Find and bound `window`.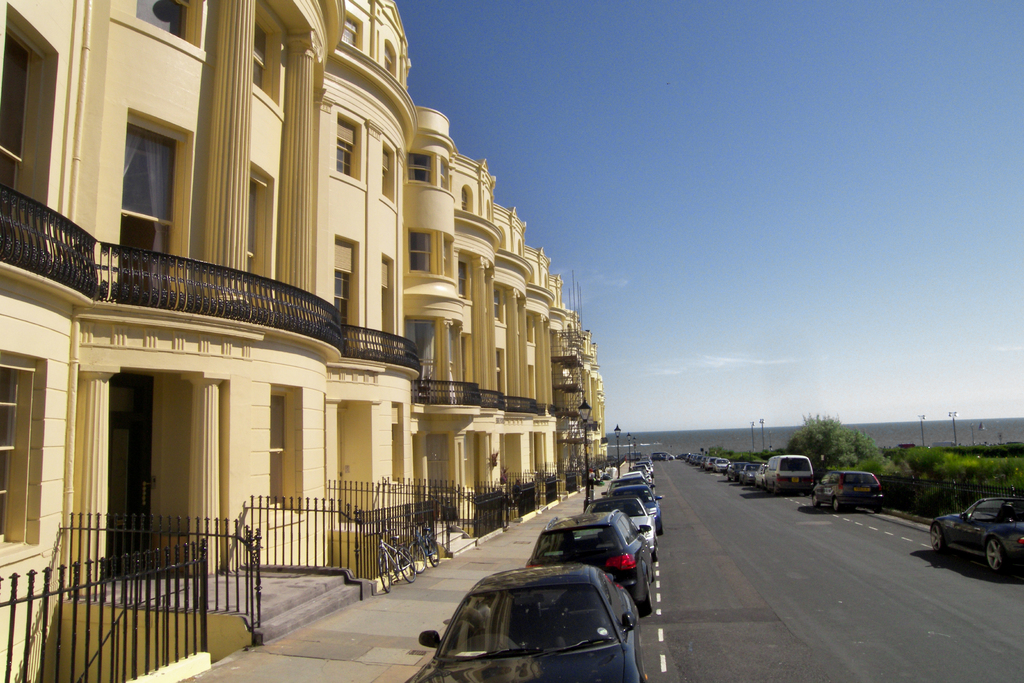
Bound: [0, 24, 33, 194].
